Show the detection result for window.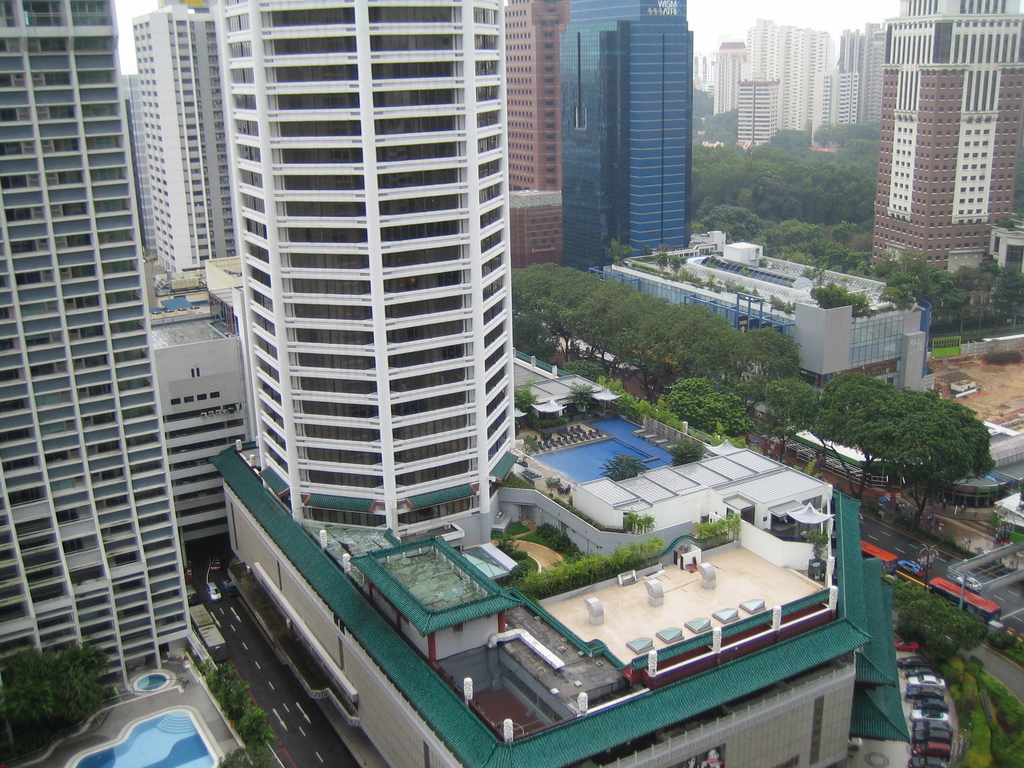
crop(472, 4, 495, 24).
